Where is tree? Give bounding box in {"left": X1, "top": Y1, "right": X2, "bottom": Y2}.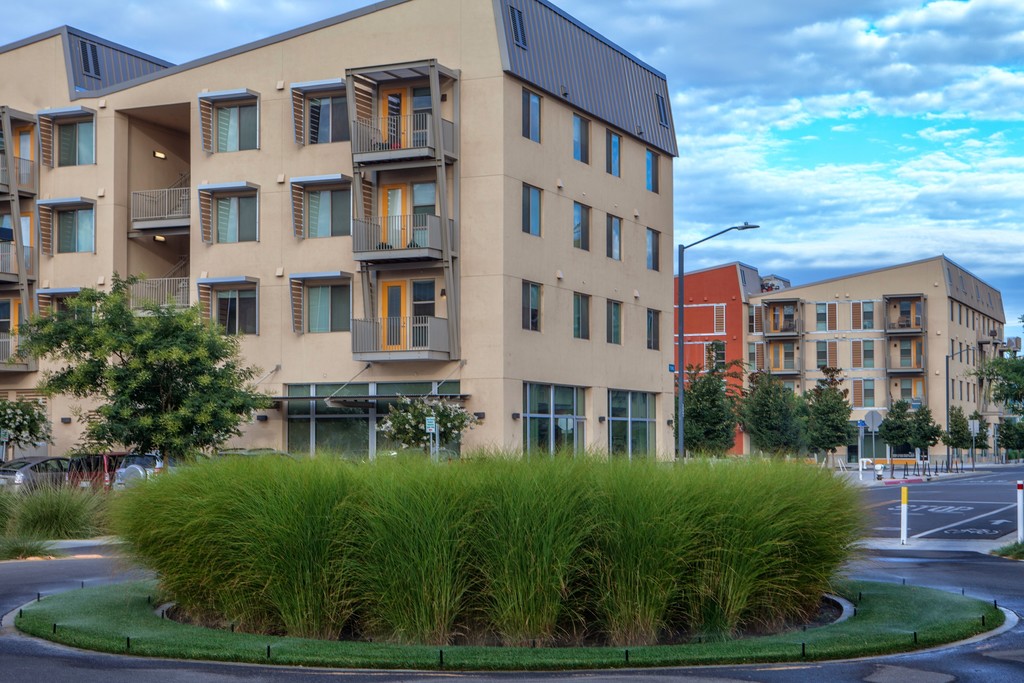
{"left": 967, "top": 415, "right": 991, "bottom": 470}.
